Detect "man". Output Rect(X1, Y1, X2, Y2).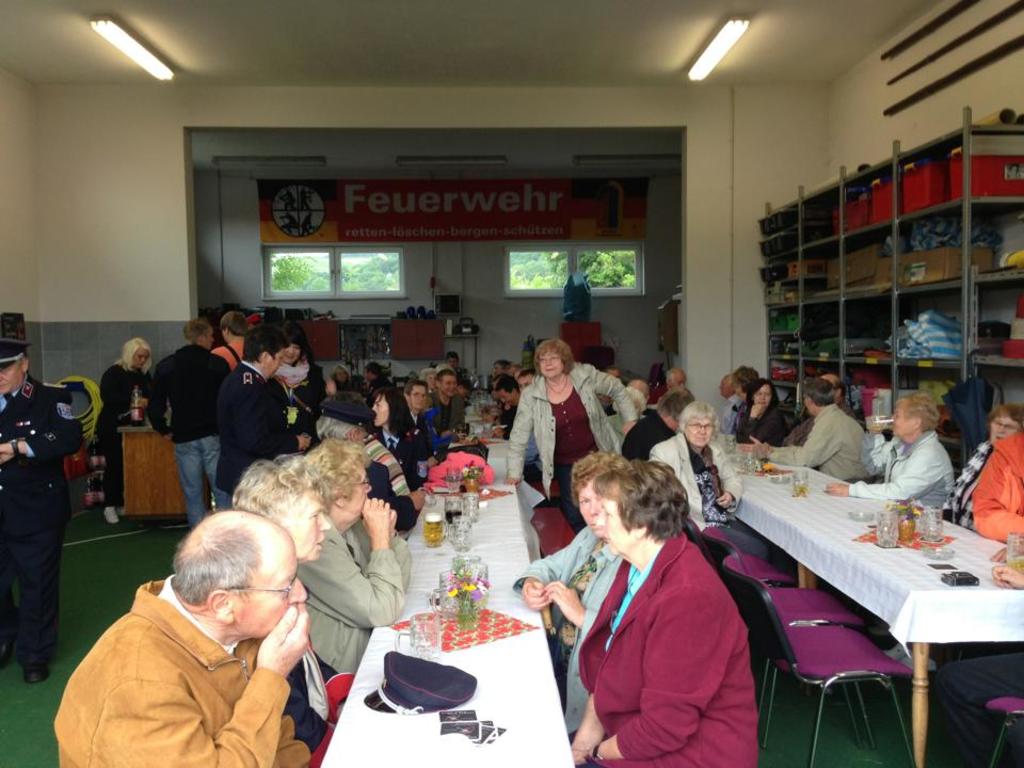
Rect(403, 380, 451, 473).
